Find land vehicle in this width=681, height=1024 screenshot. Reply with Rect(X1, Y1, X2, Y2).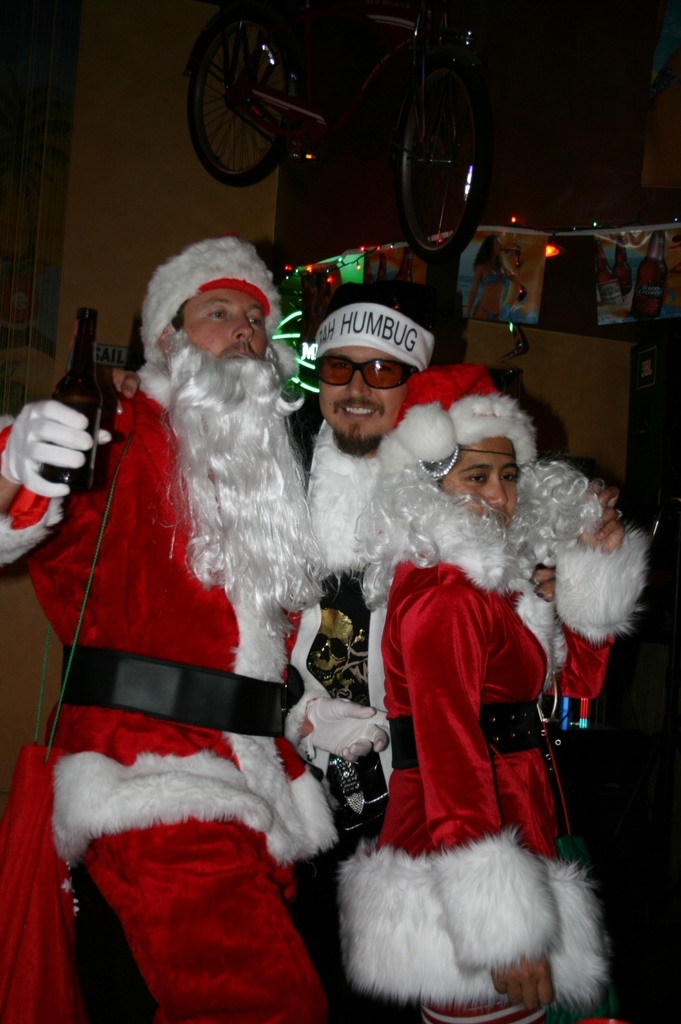
Rect(189, 0, 487, 265).
